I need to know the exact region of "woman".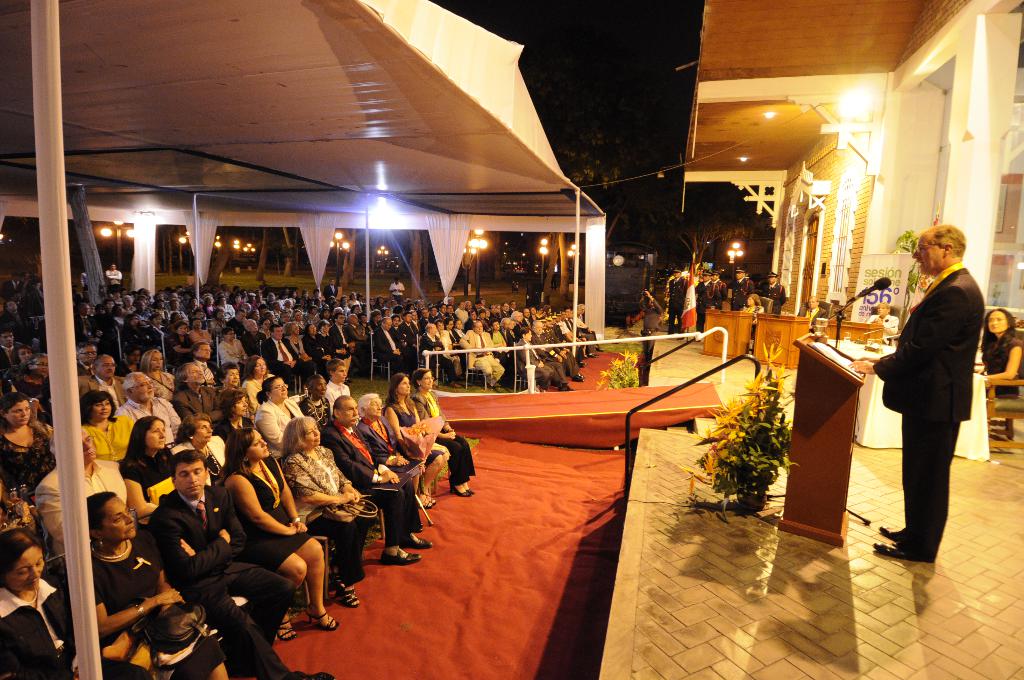
Region: pyautogui.locateOnScreen(7, 346, 36, 387).
